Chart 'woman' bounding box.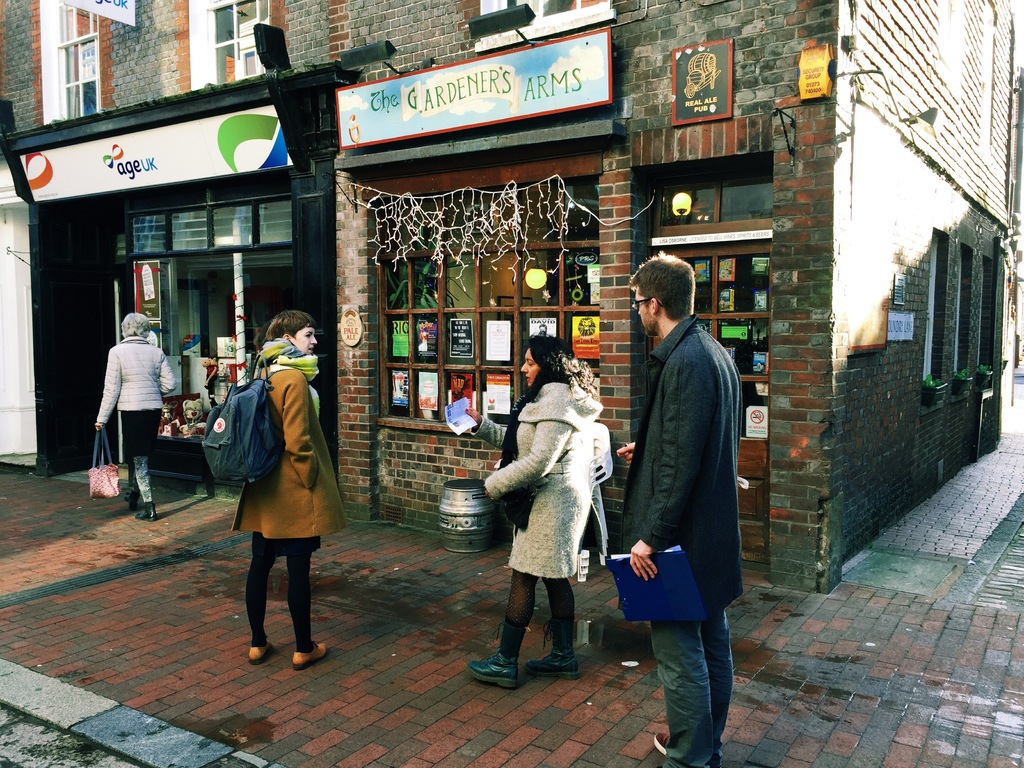
Charted: region(215, 310, 339, 666).
